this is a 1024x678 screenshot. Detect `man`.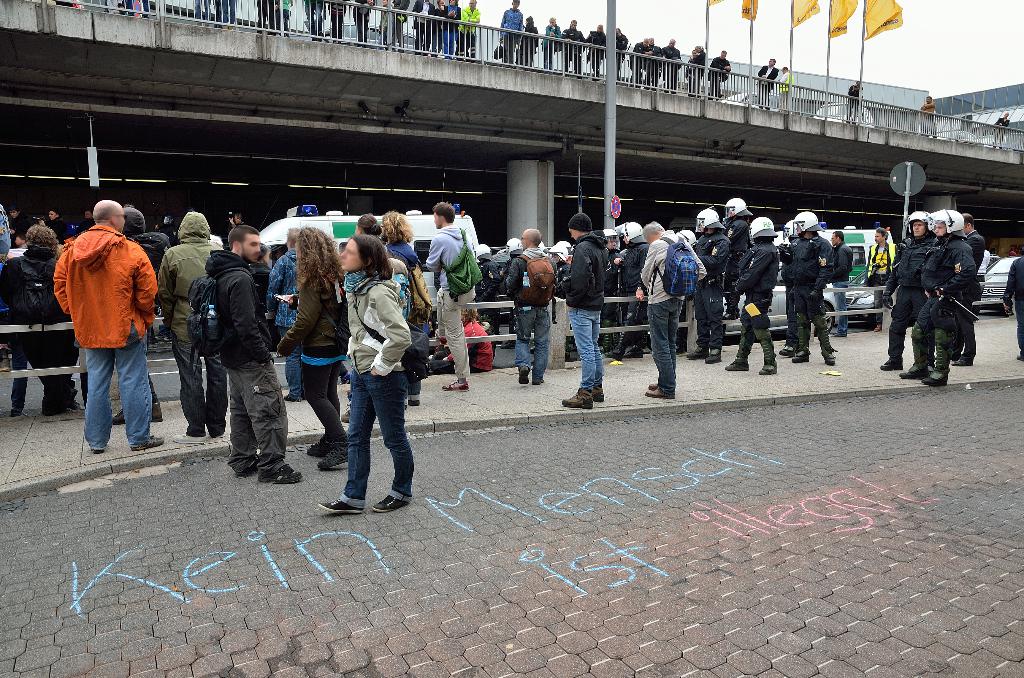
region(6, 203, 26, 242).
